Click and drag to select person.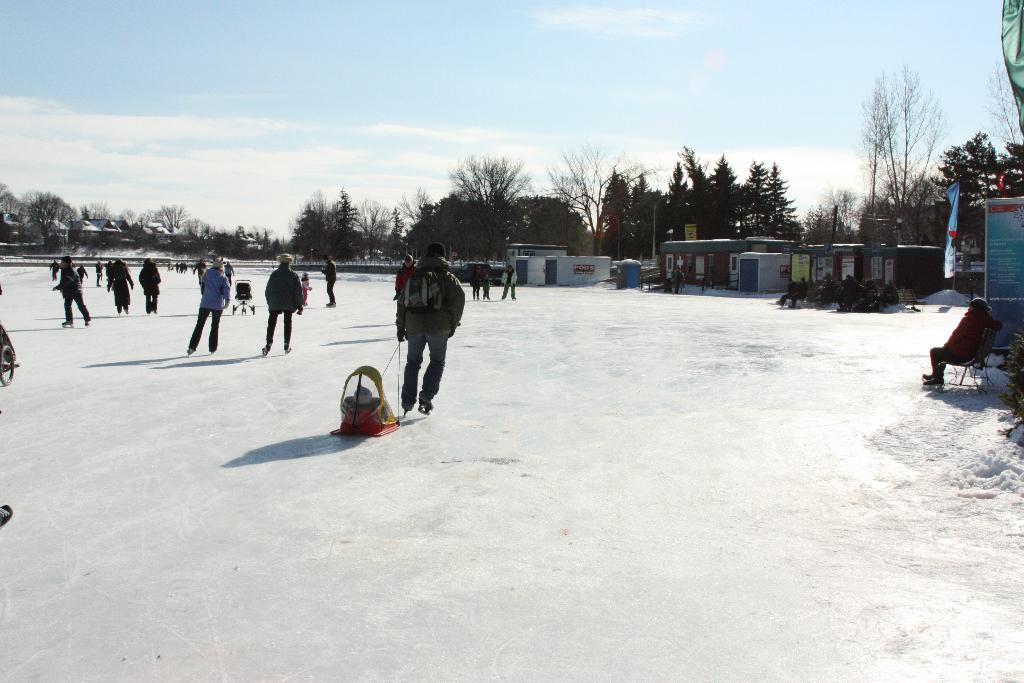
Selection: crop(843, 279, 868, 315).
